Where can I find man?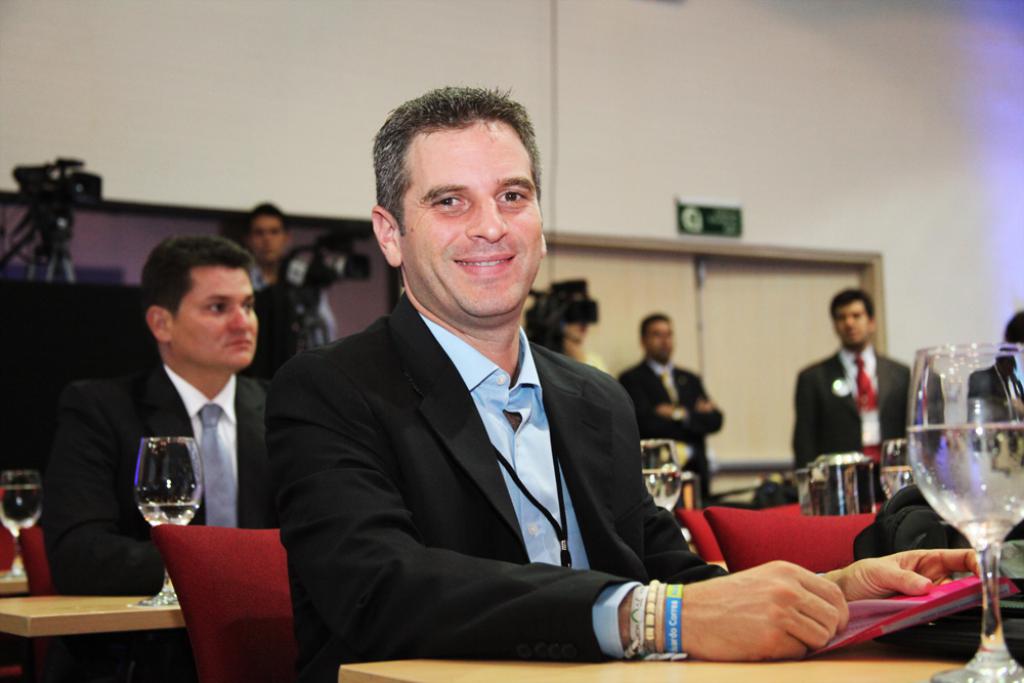
You can find it at BBox(240, 199, 336, 341).
